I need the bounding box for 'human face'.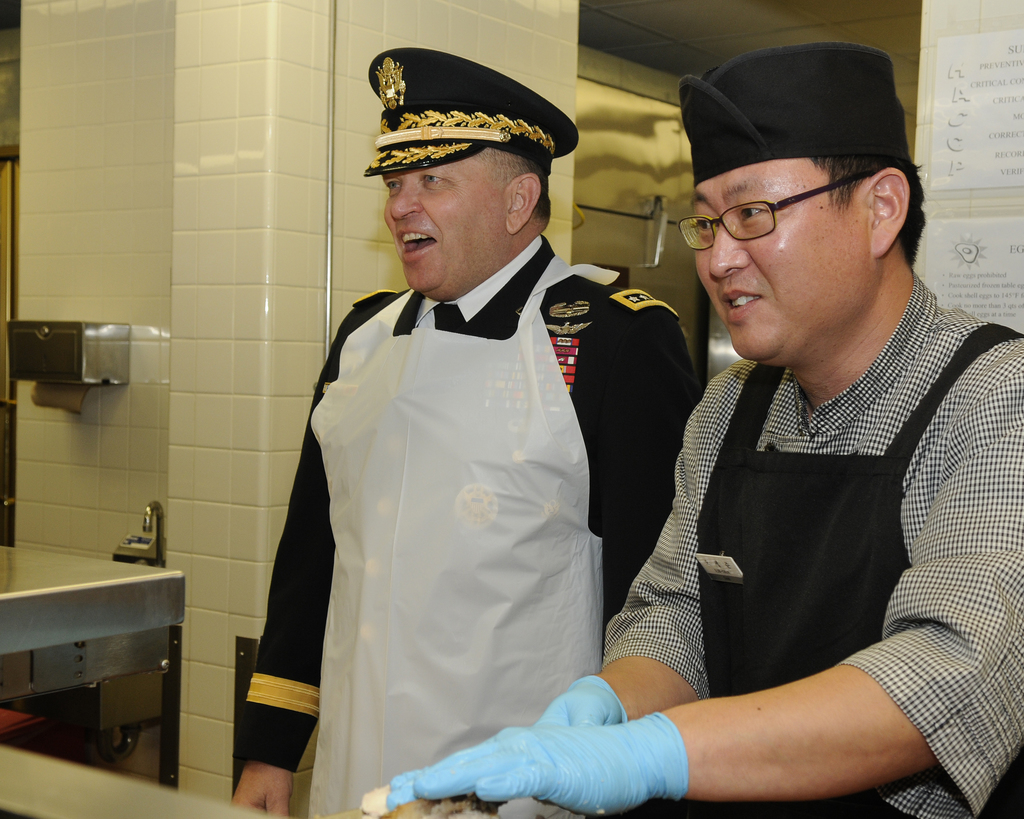
Here it is: {"x1": 692, "y1": 164, "x2": 868, "y2": 360}.
